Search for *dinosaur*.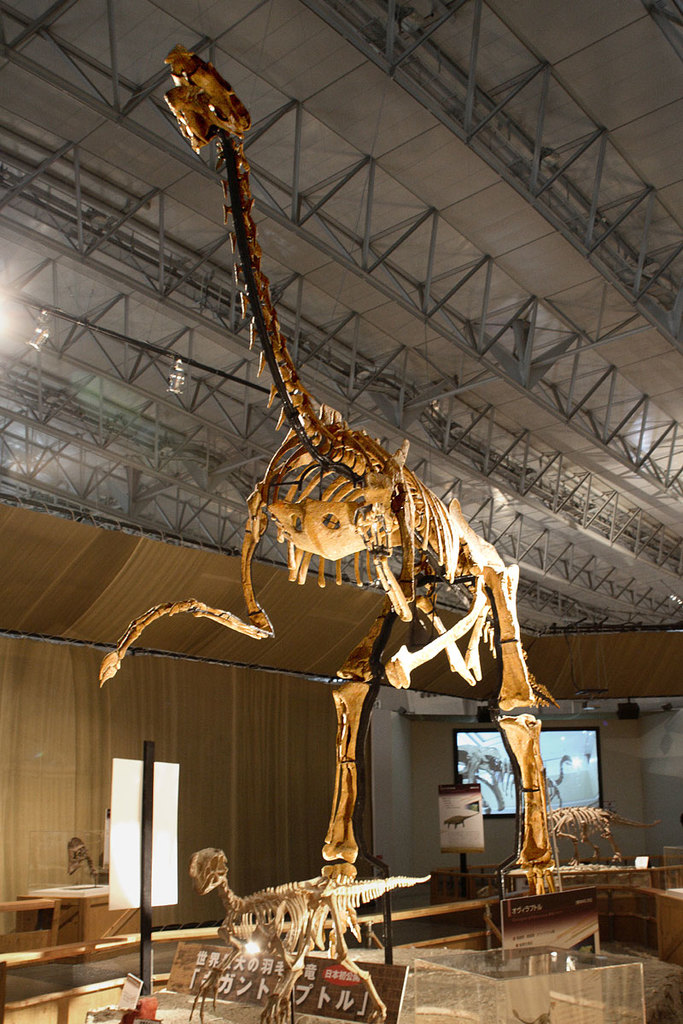
Found at [x1=179, y1=847, x2=442, y2=1023].
